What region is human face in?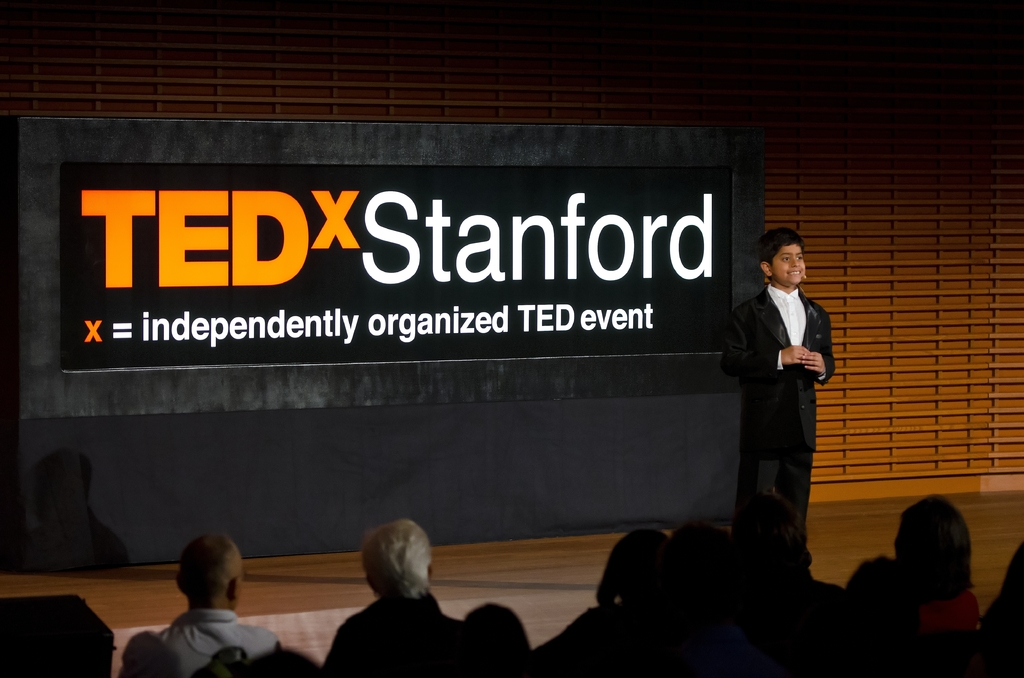
<box>769,242,806,287</box>.
